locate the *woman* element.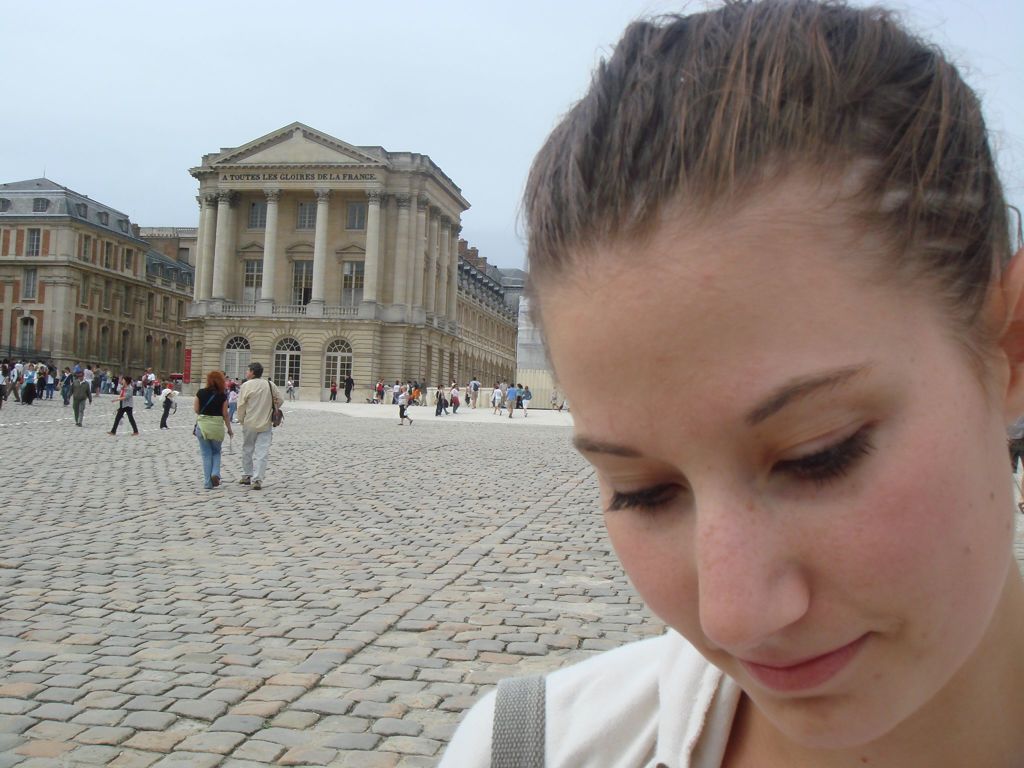
Element bbox: [0,360,7,406].
